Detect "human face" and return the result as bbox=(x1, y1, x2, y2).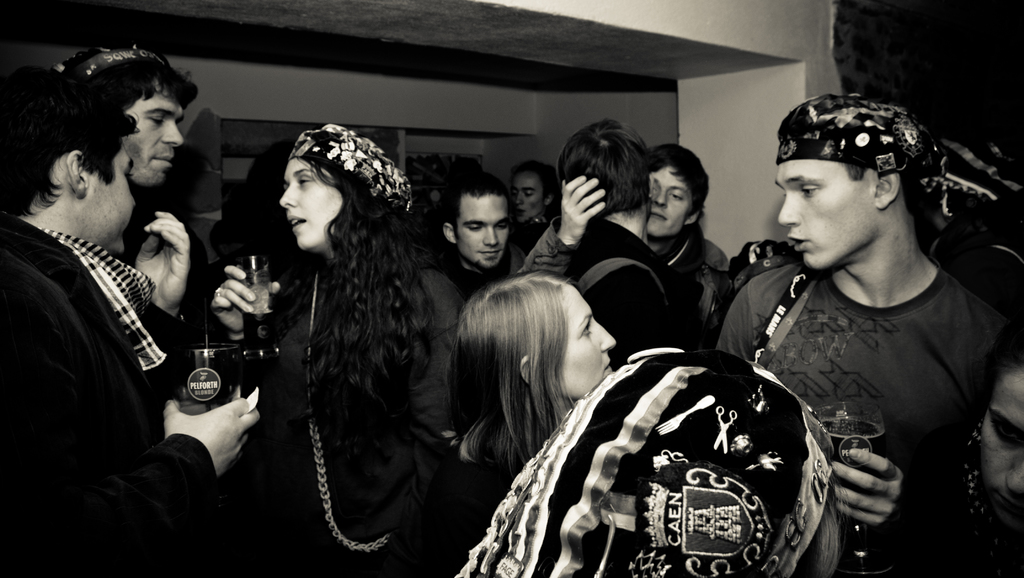
bbox=(564, 286, 613, 392).
